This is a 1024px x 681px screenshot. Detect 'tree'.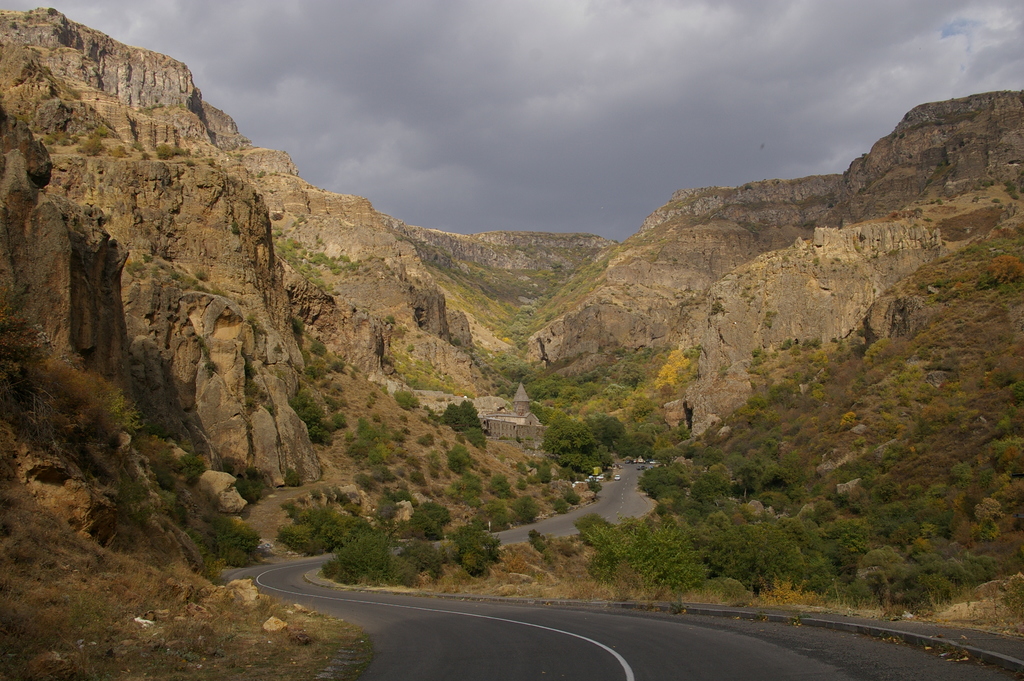
(left=545, top=419, right=596, bottom=475).
